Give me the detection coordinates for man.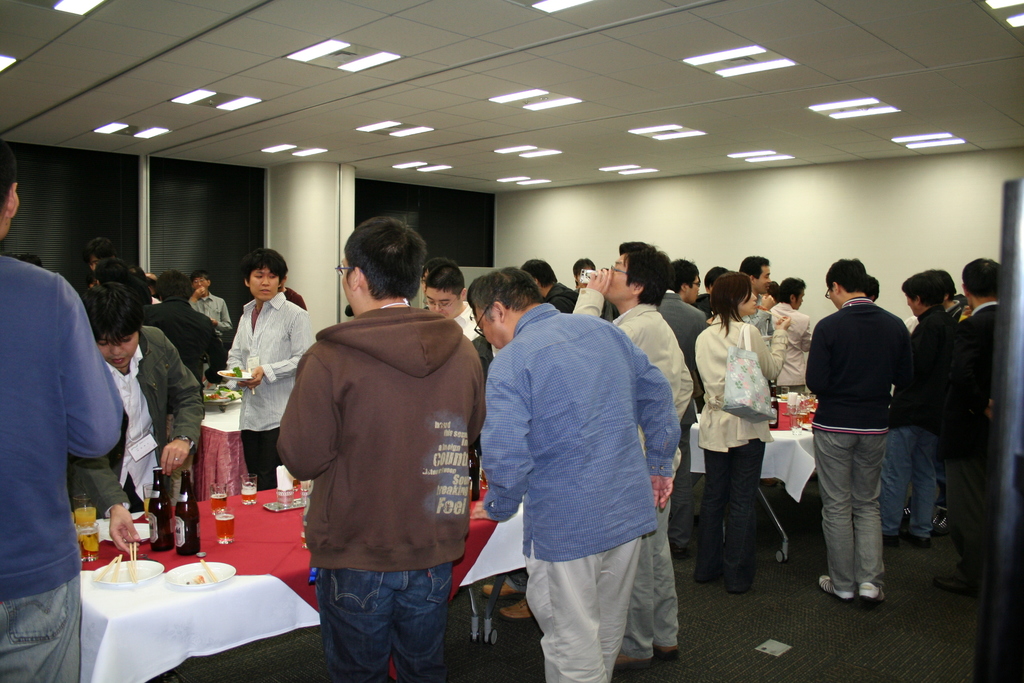
{"x1": 811, "y1": 254, "x2": 911, "y2": 600}.
